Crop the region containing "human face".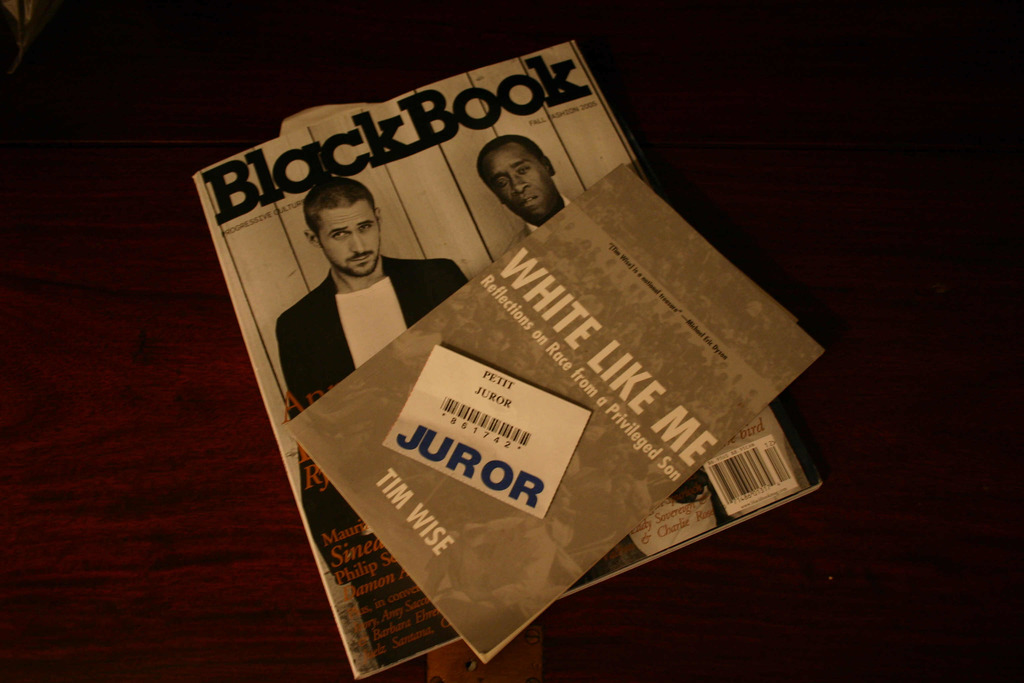
Crop region: left=321, top=202, right=384, bottom=286.
